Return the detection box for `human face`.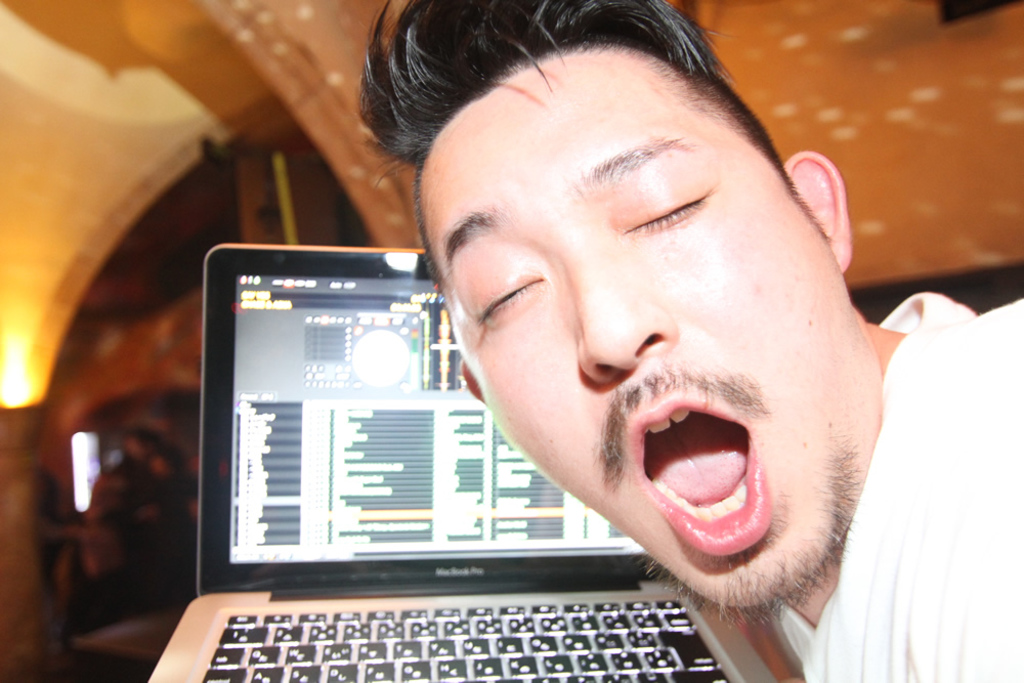
418,51,834,608.
